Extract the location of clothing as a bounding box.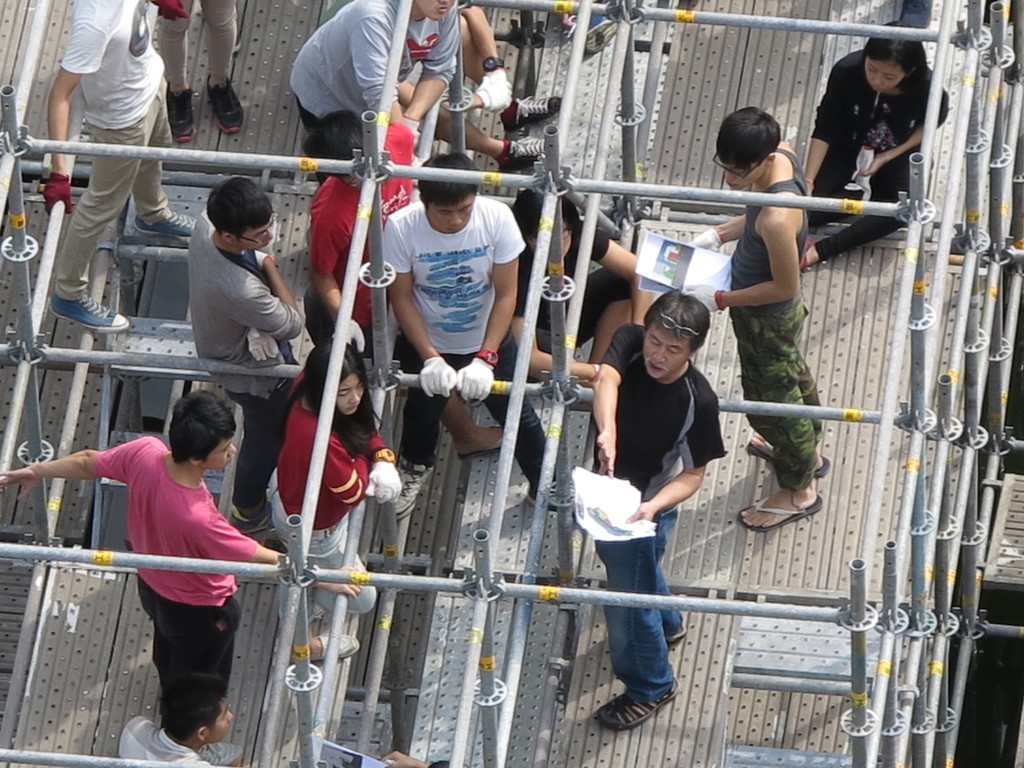
{"x1": 472, "y1": 224, "x2": 635, "y2": 497}.
